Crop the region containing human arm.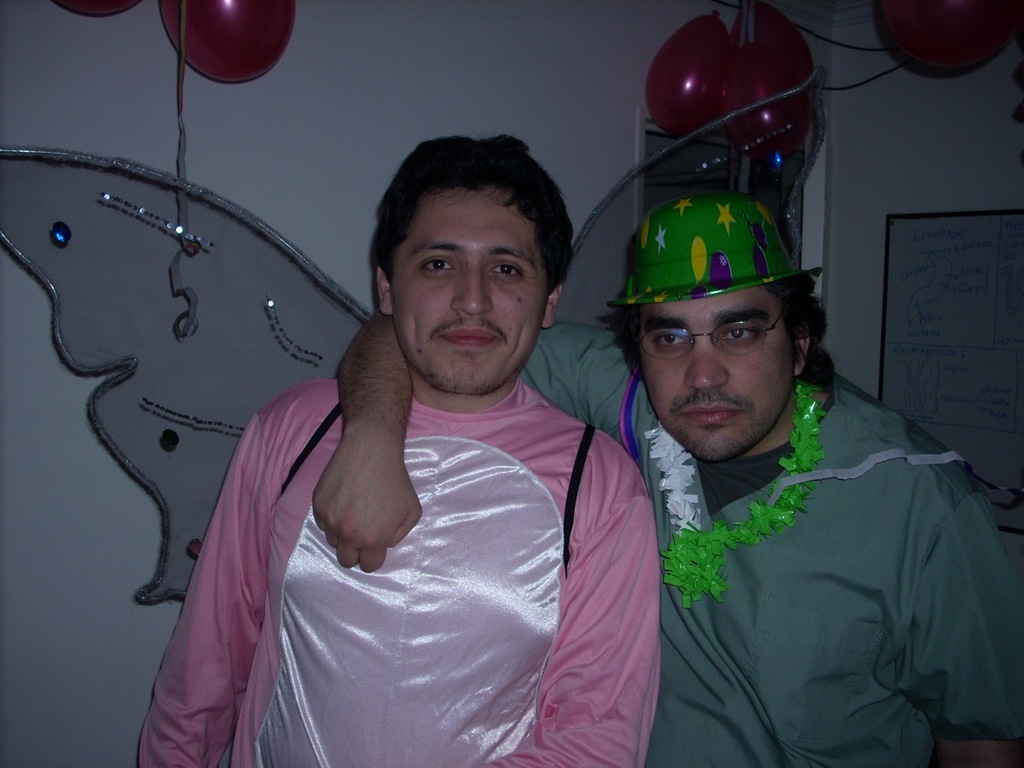
Crop region: rect(138, 411, 271, 767).
